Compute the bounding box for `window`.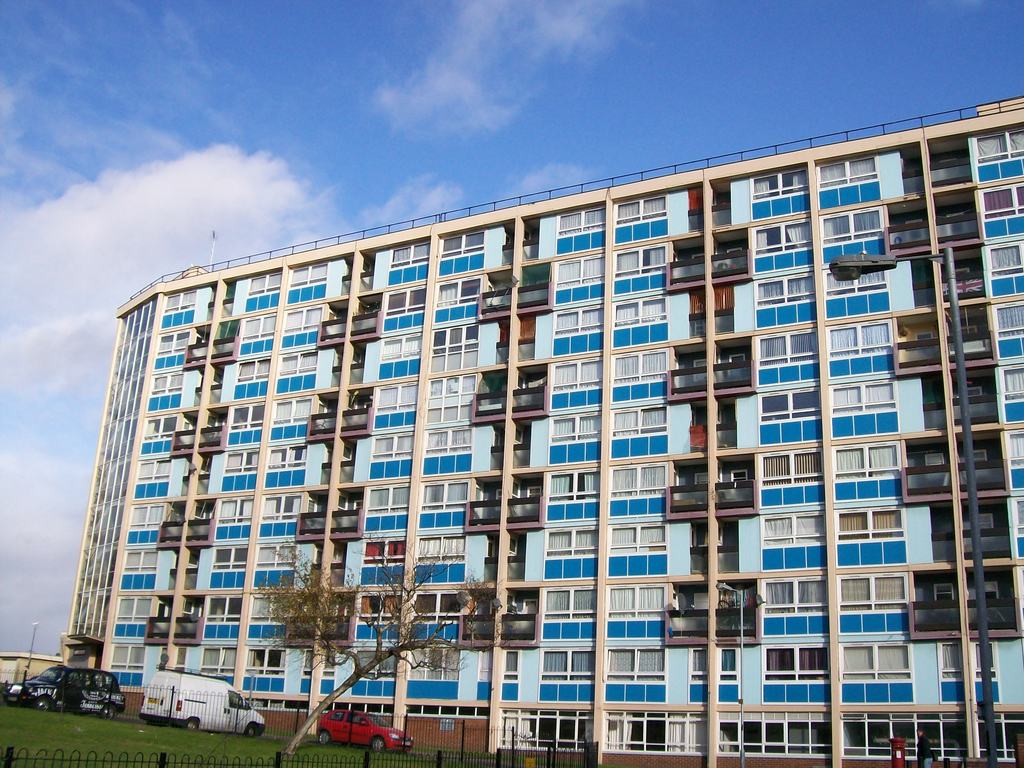
(357,649,397,675).
